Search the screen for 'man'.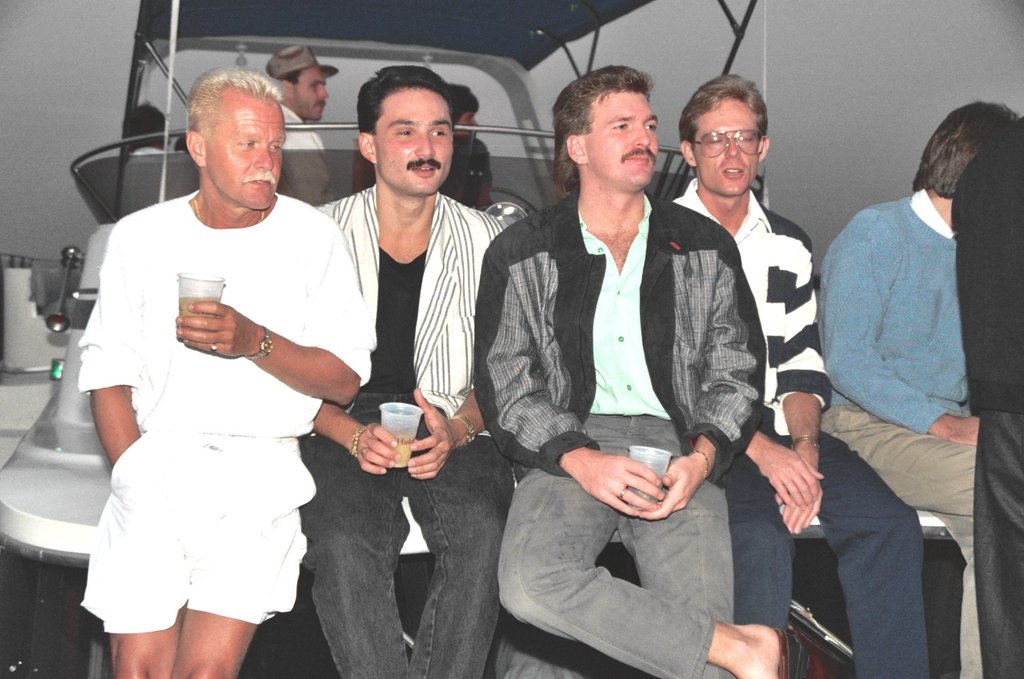
Found at left=440, top=80, right=499, bottom=206.
